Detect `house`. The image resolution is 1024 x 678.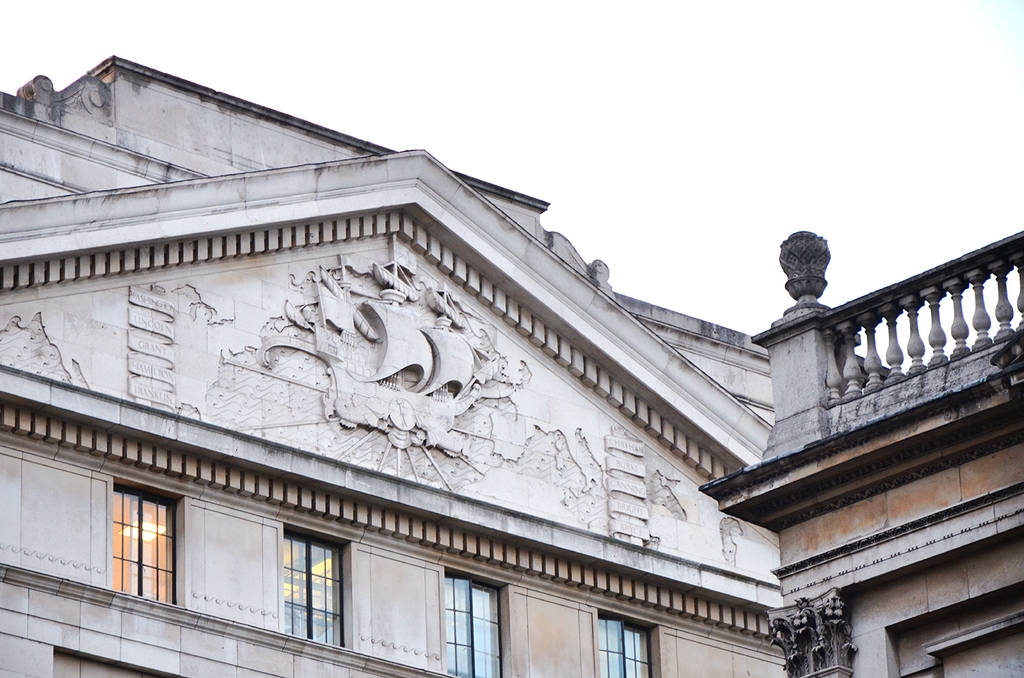
rect(7, 52, 927, 677).
